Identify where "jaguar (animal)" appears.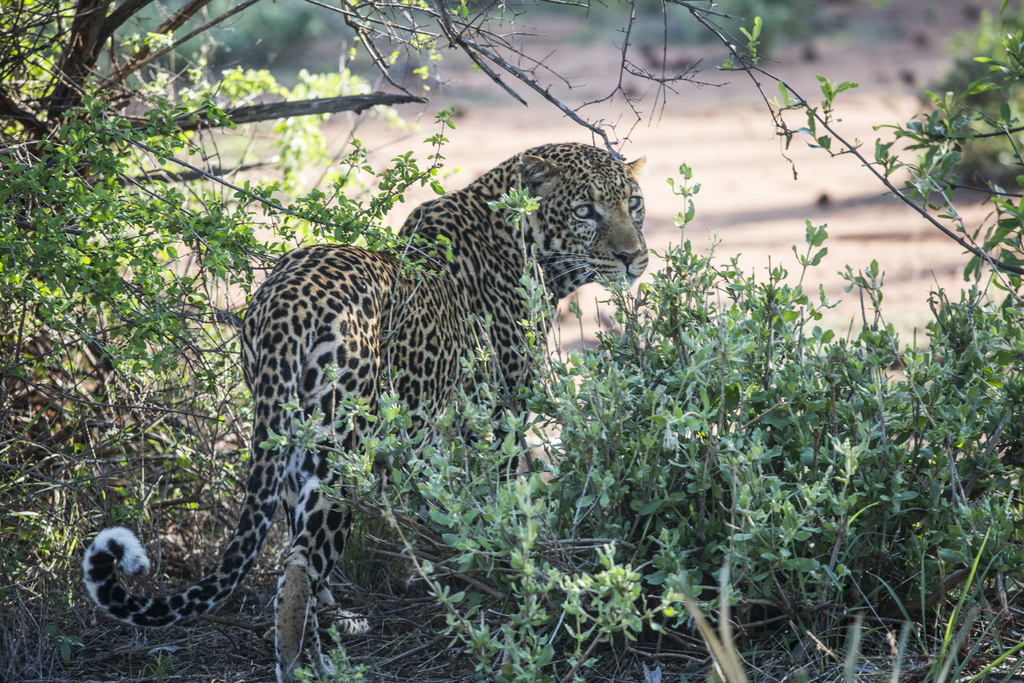
Appears at (left=79, top=142, right=646, bottom=682).
